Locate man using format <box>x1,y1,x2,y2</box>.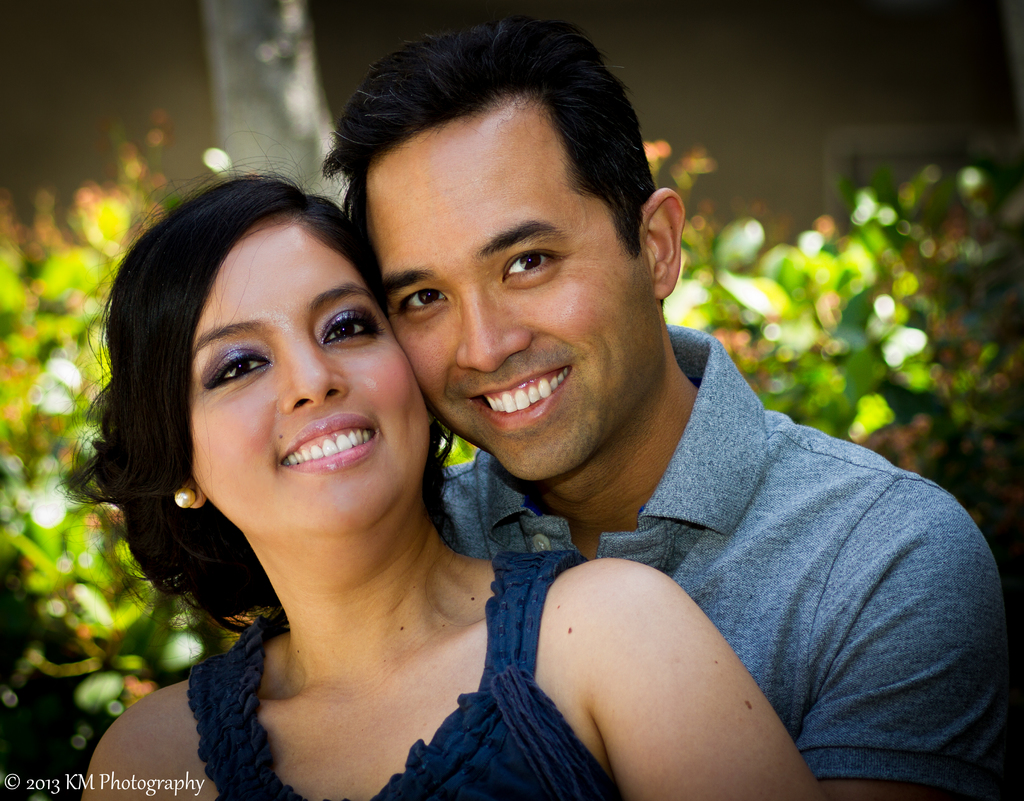
<box>316,5,1006,798</box>.
